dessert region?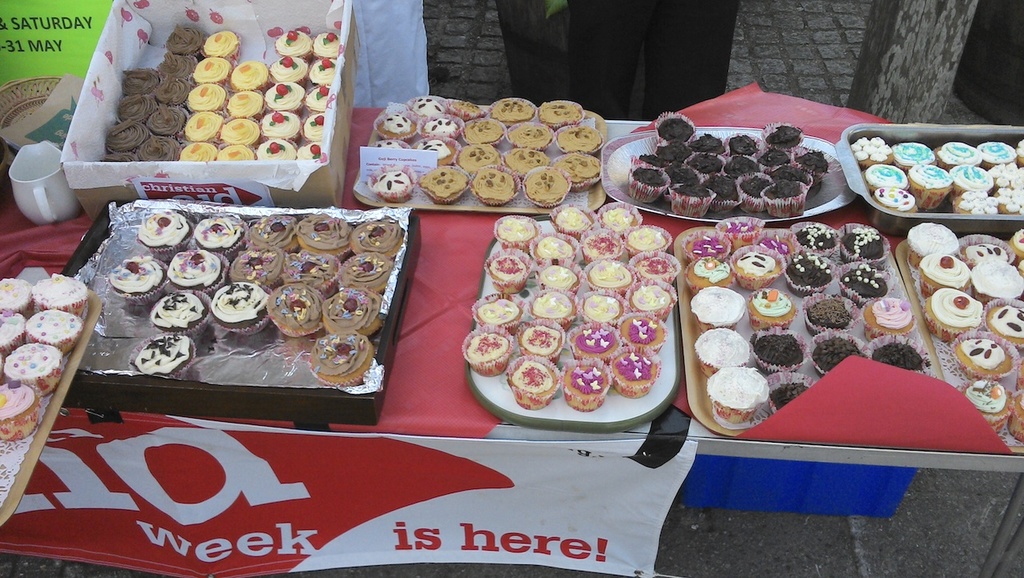
<bbox>183, 112, 216, 137</bbox>
